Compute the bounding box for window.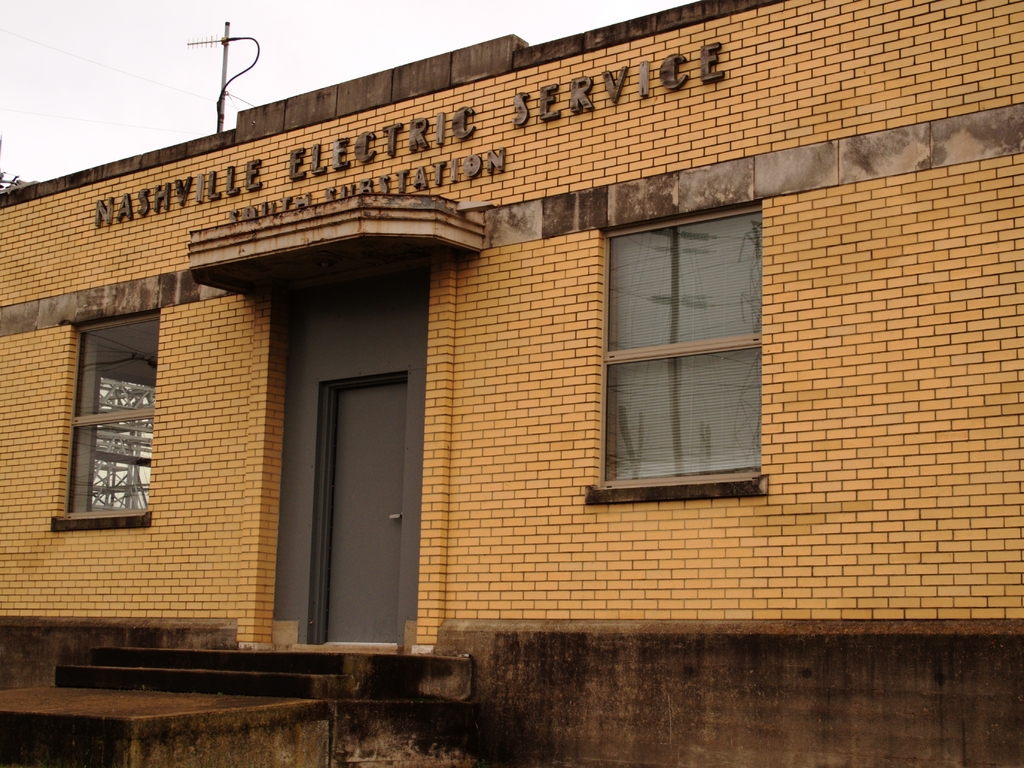
<region>45, 315, 156, 532</region>.
